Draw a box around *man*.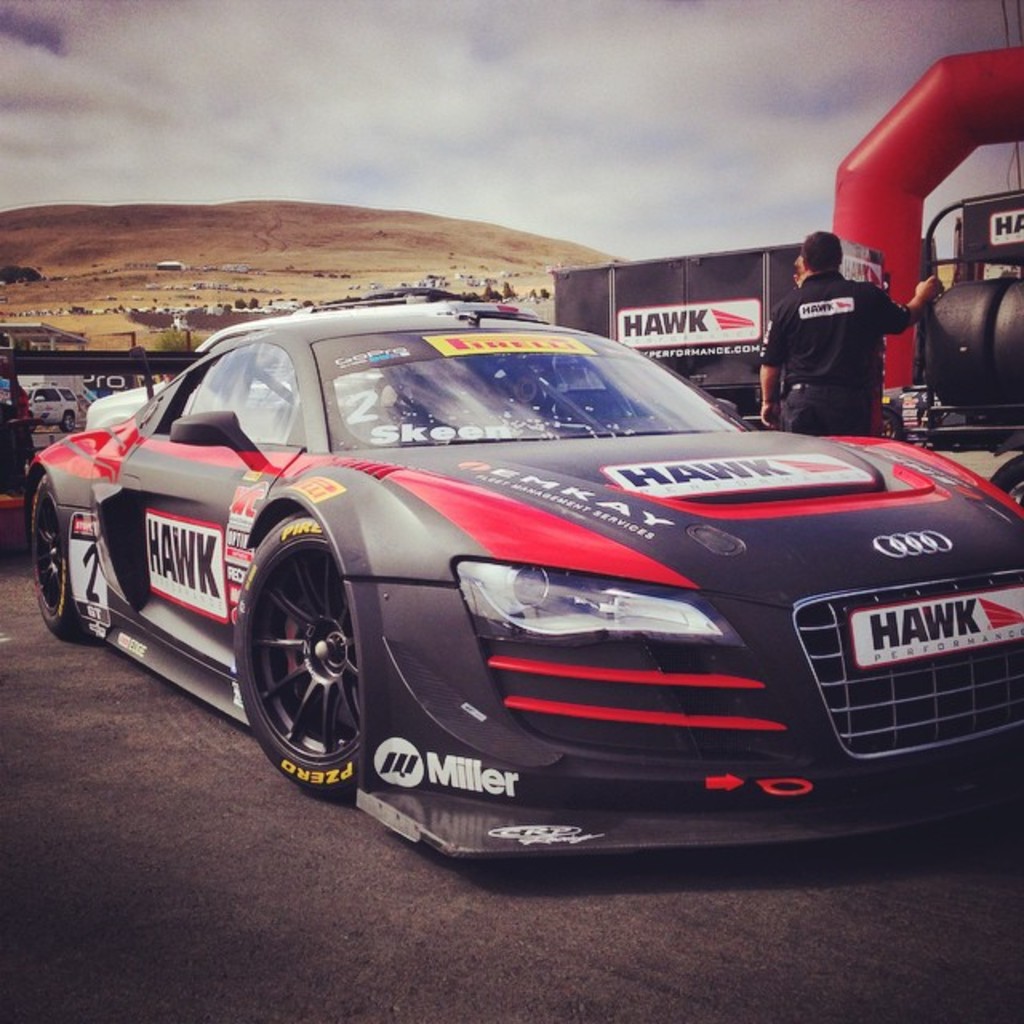
<region>758, 229, 936, 438</region>.
